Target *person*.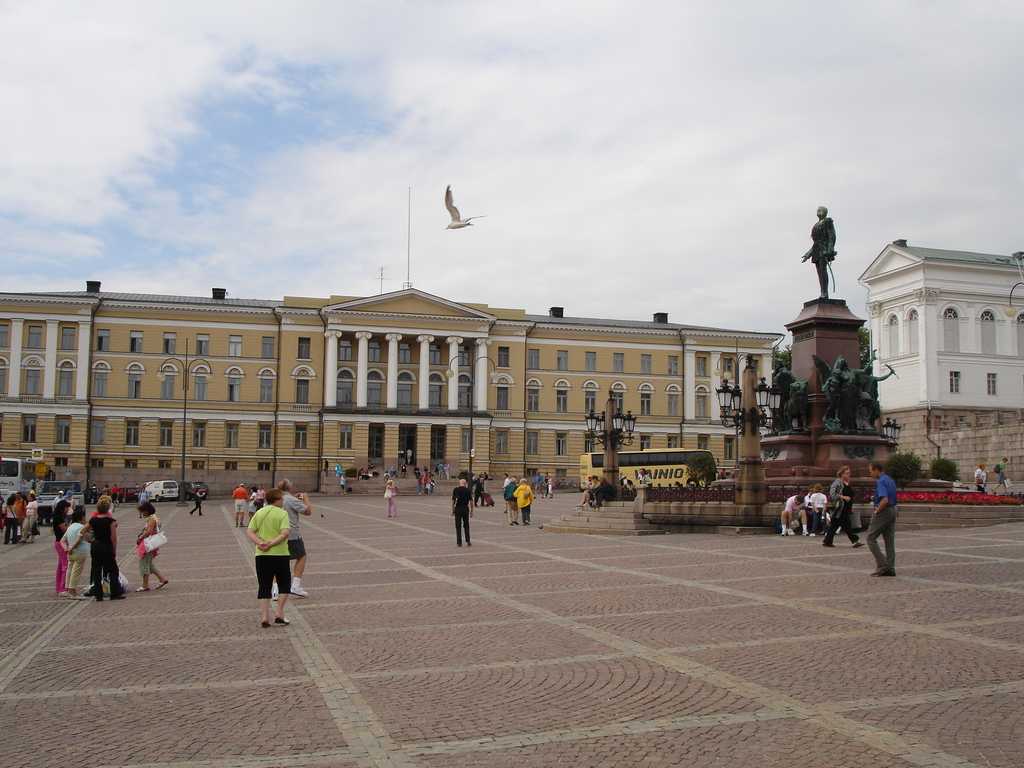
Target region: left=993, top=456, right=1013, bottom=490.
